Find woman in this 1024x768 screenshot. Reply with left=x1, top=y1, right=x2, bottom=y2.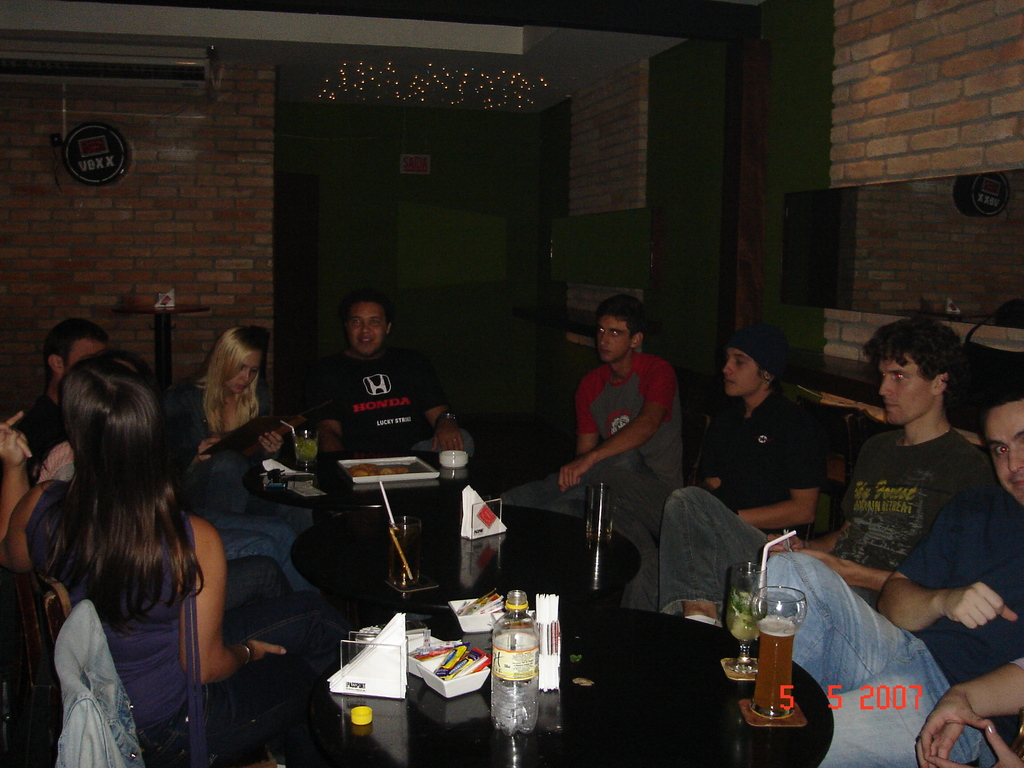
left=164, top=323, right=325, bottom=591.
